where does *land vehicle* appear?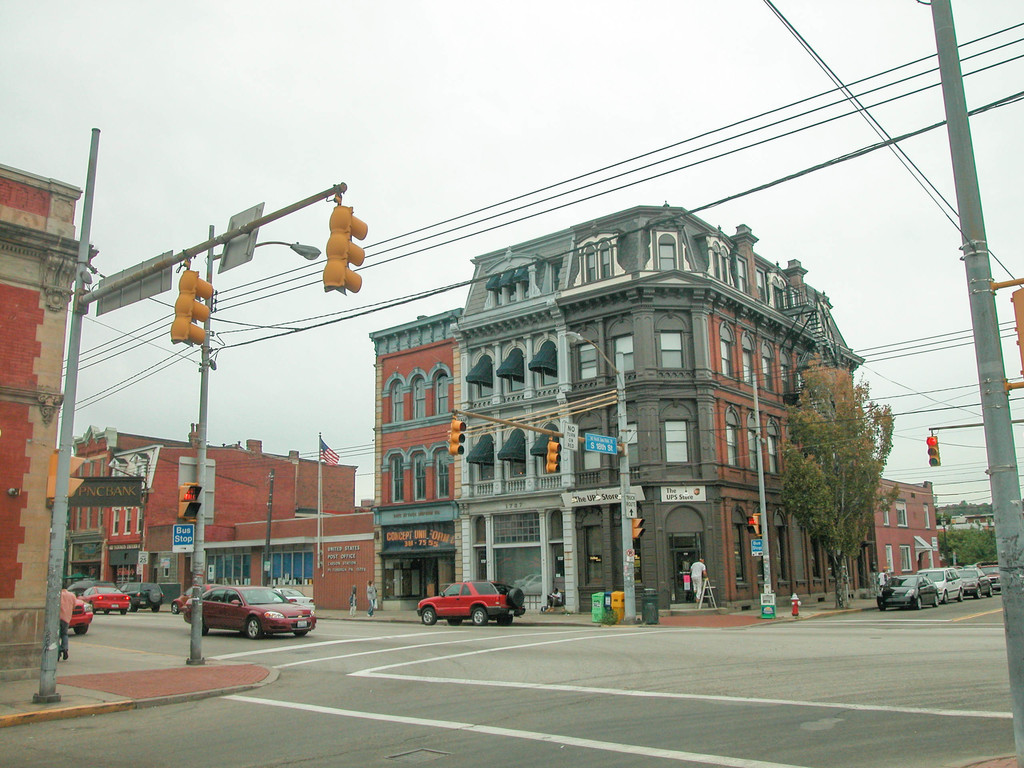
Appears at box=[77, 583, 131, 613].
